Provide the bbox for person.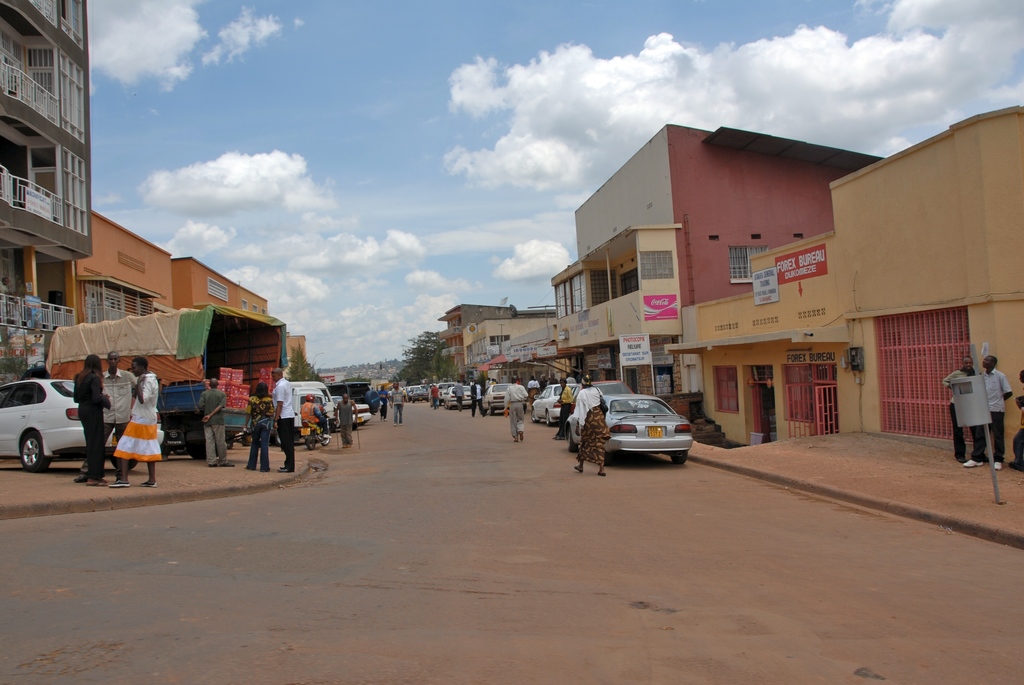
select_region(242, 384, 275, 472).
